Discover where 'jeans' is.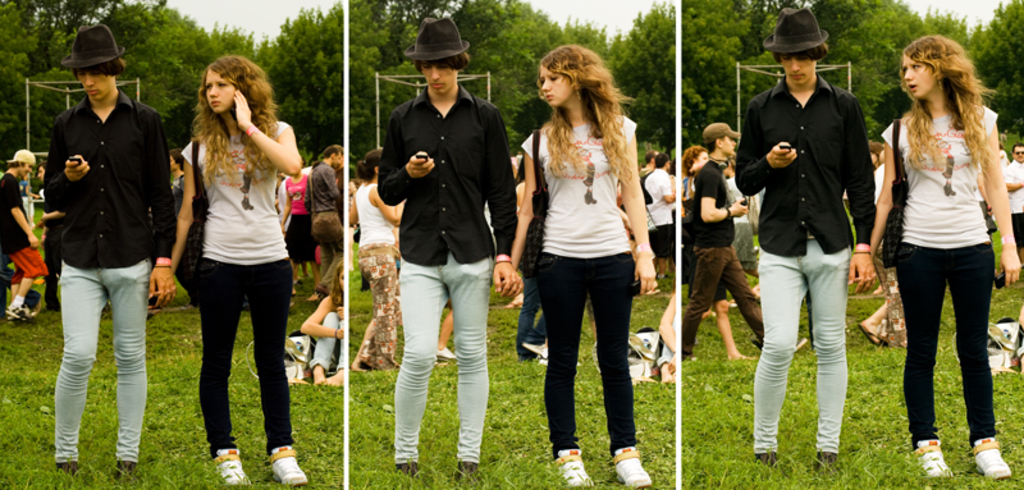
Discovered at locate(197, 256, 292, 453).
